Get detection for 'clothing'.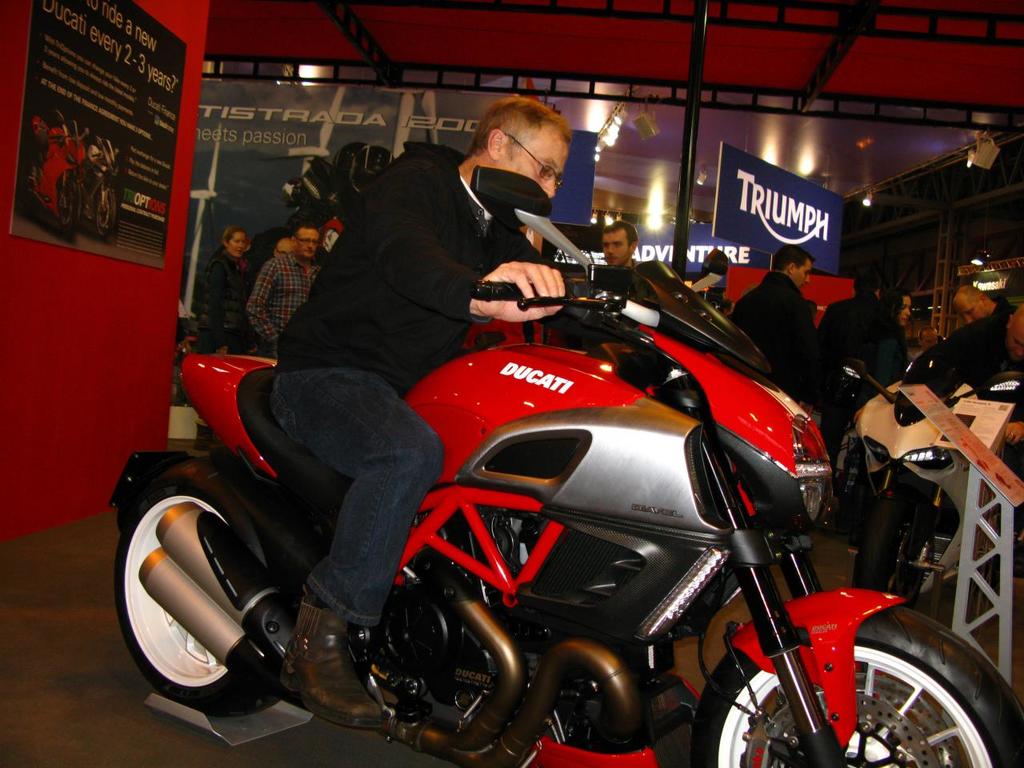
Detection: region(816, 291, 880, 417).
